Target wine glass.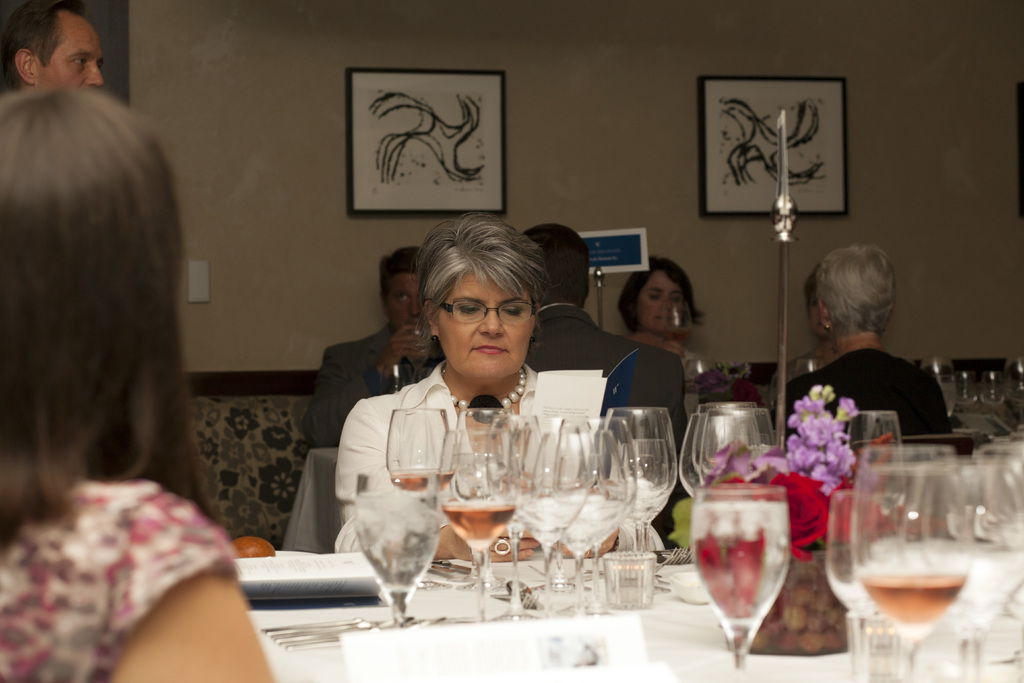
Target region: [left=689, top=483, right=790, bottom=677].
